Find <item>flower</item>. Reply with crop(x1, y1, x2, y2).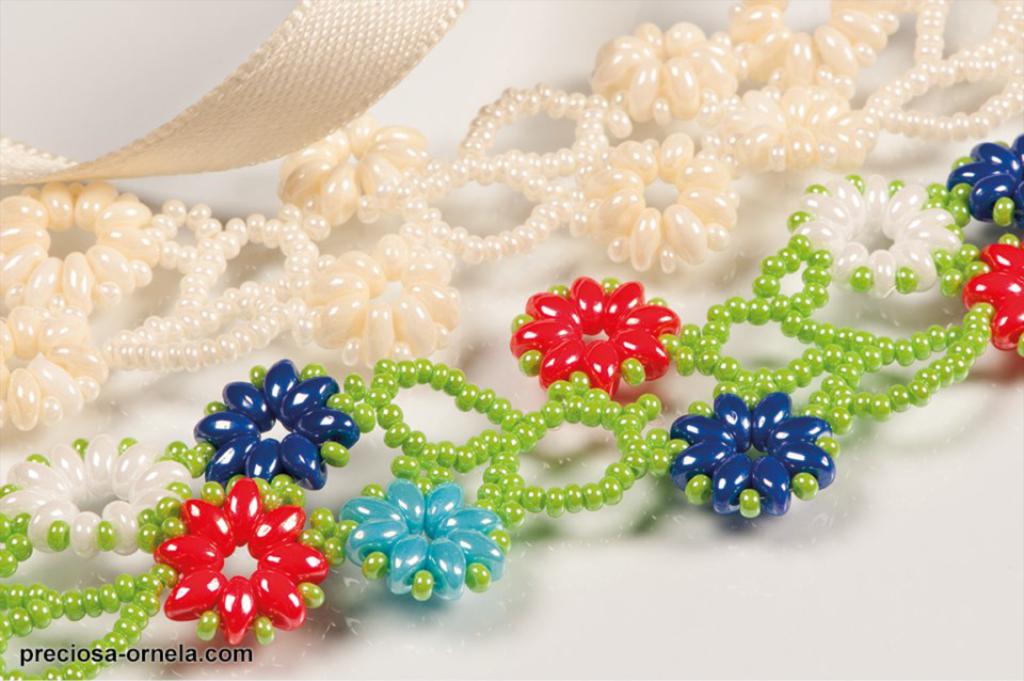
crop(190, 359, 358, 476).
